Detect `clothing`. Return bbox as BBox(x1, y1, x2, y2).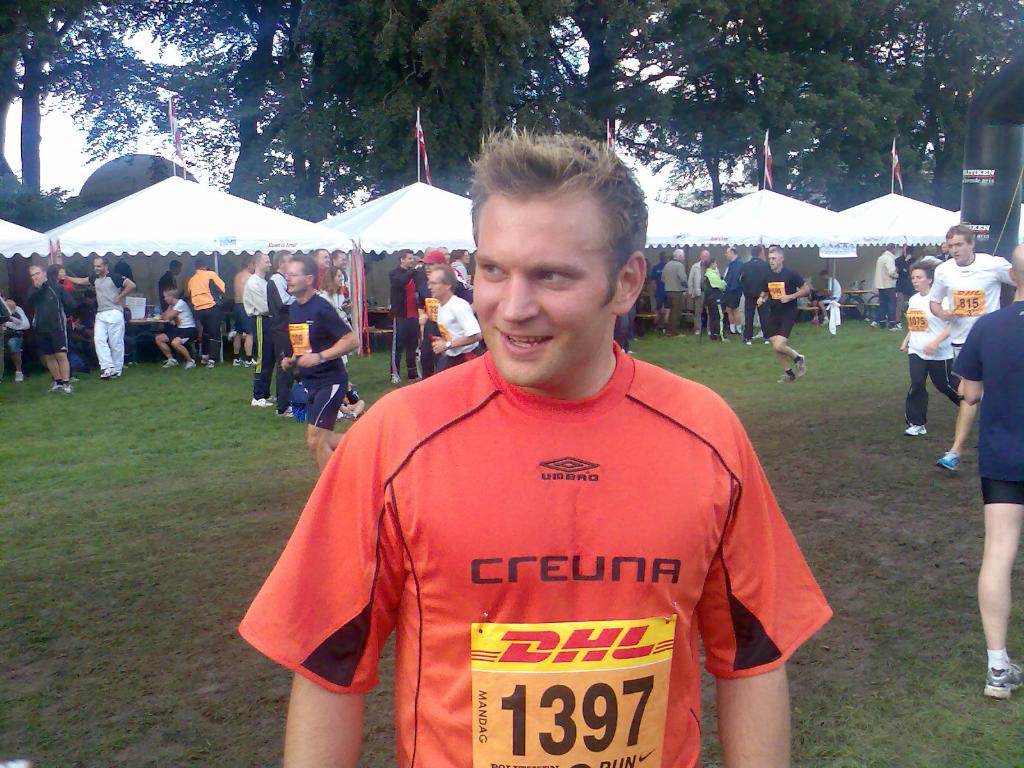
BBox(661, 260, 686, 332).
